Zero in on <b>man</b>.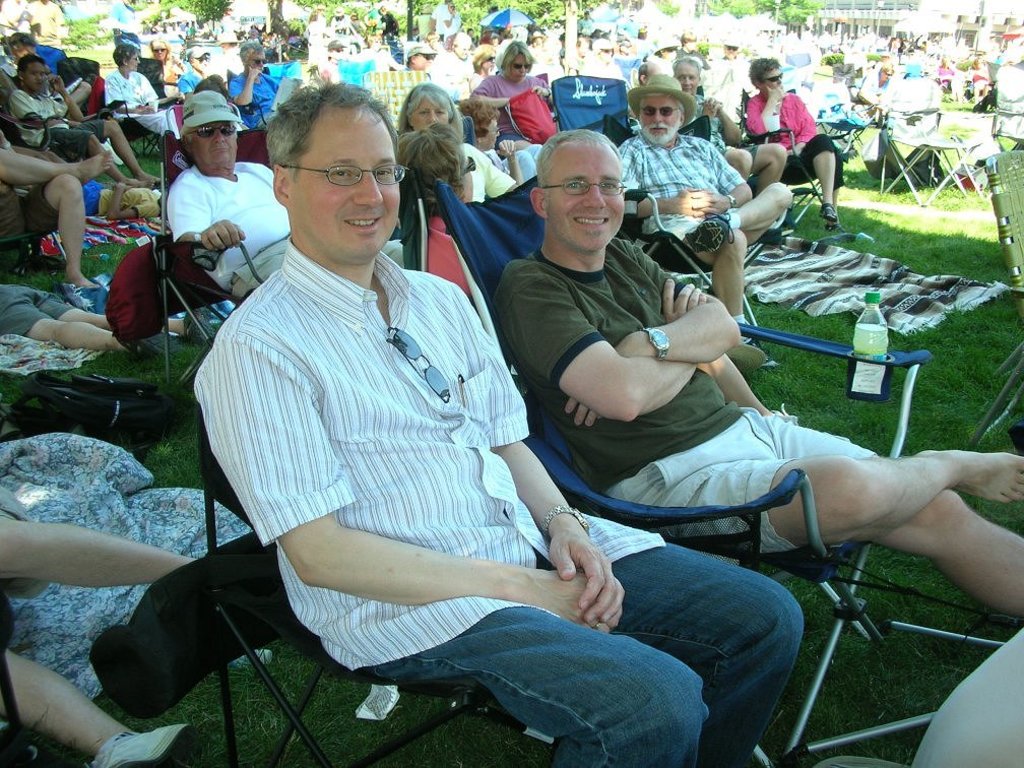
Zeroed in: {"x1": 673, "y1": 57, "x2": 788, "y2": 197}.
